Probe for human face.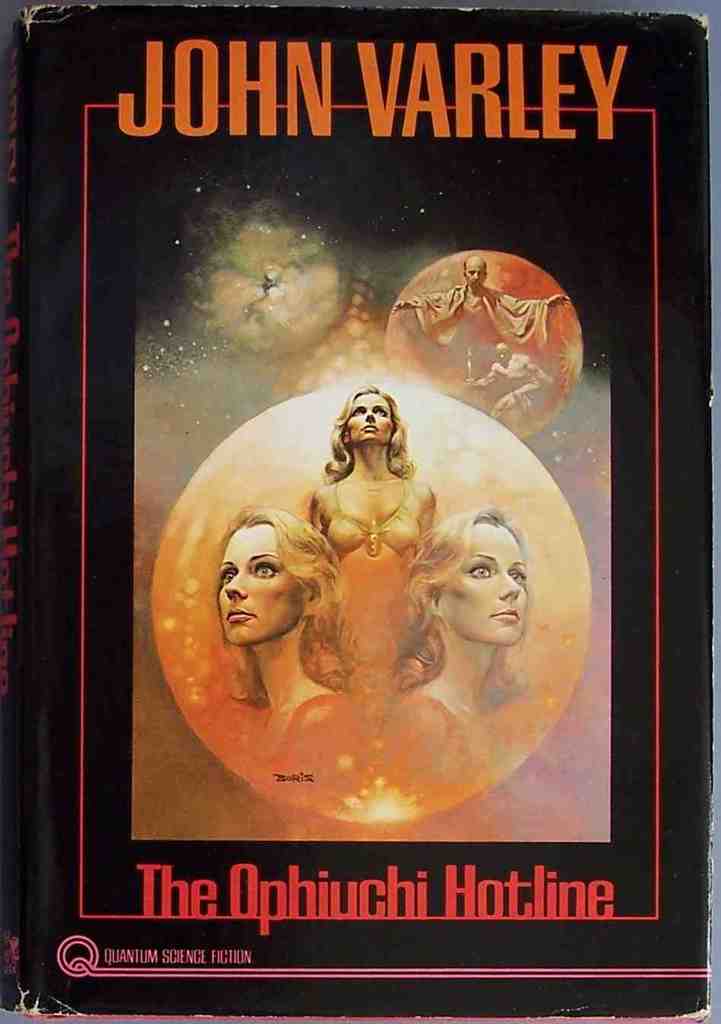
Probe result: [left=446, top=531, right=525, bottom=649].
